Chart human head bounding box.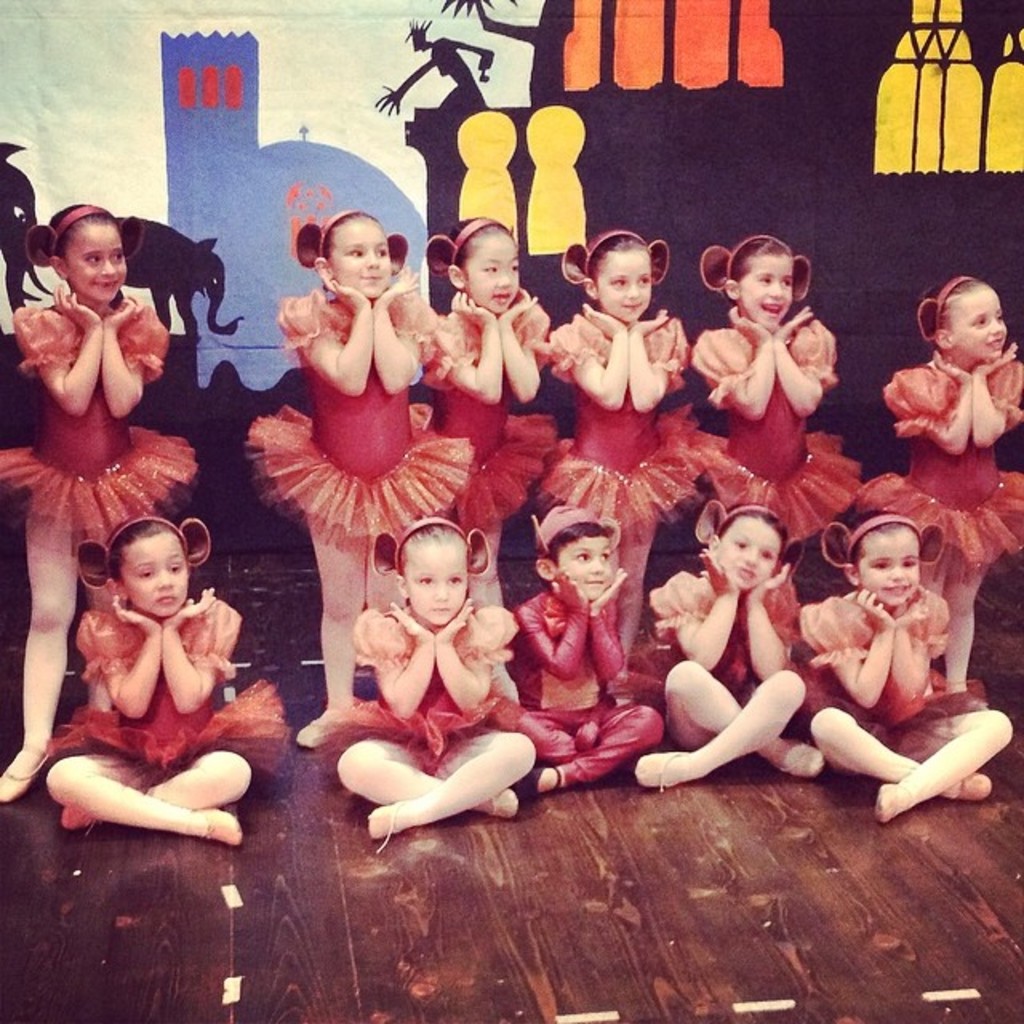
Charted: bbox=[392, 517, 480, 622].
